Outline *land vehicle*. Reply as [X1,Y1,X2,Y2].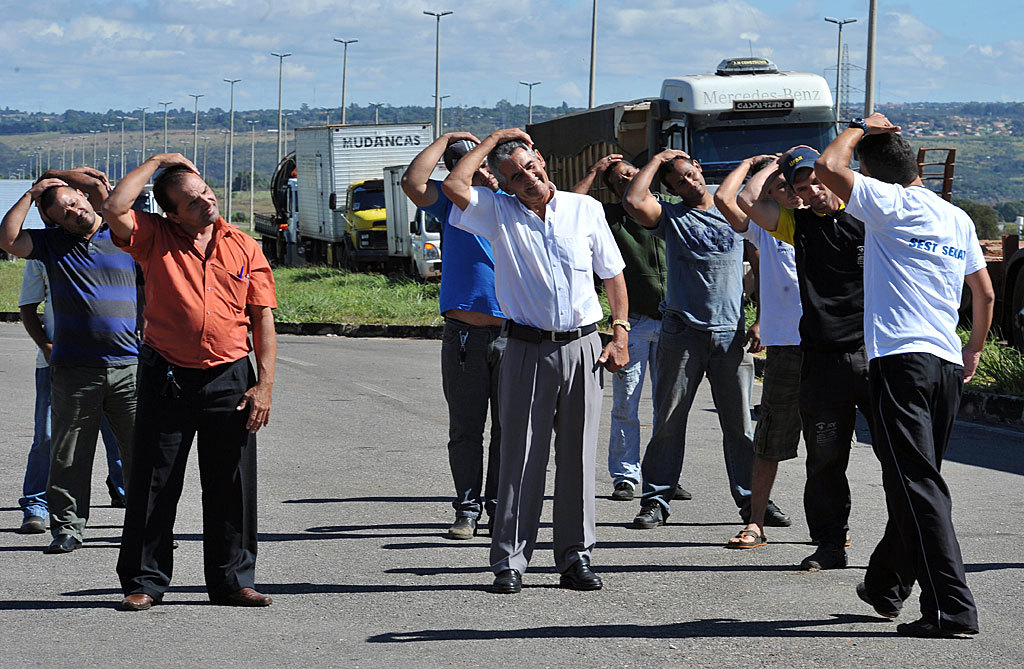
[297,123,435,265].
